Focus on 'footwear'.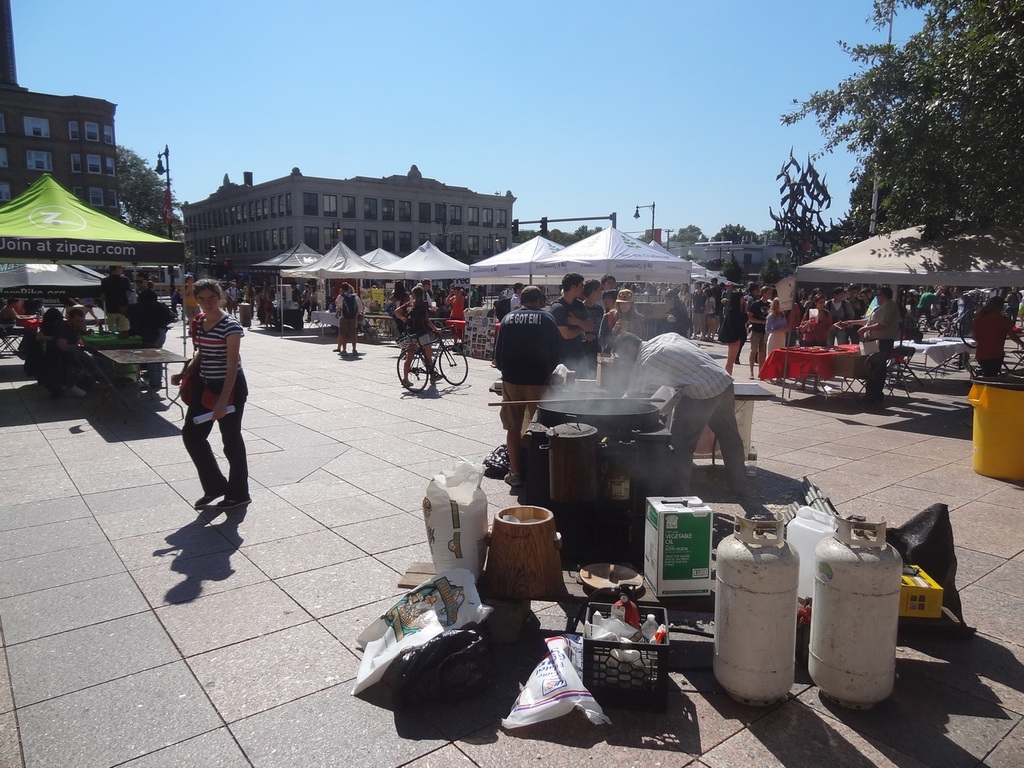
Focused at {"left": 504, "top": 472, "right": 518, "bottom": 486}.
